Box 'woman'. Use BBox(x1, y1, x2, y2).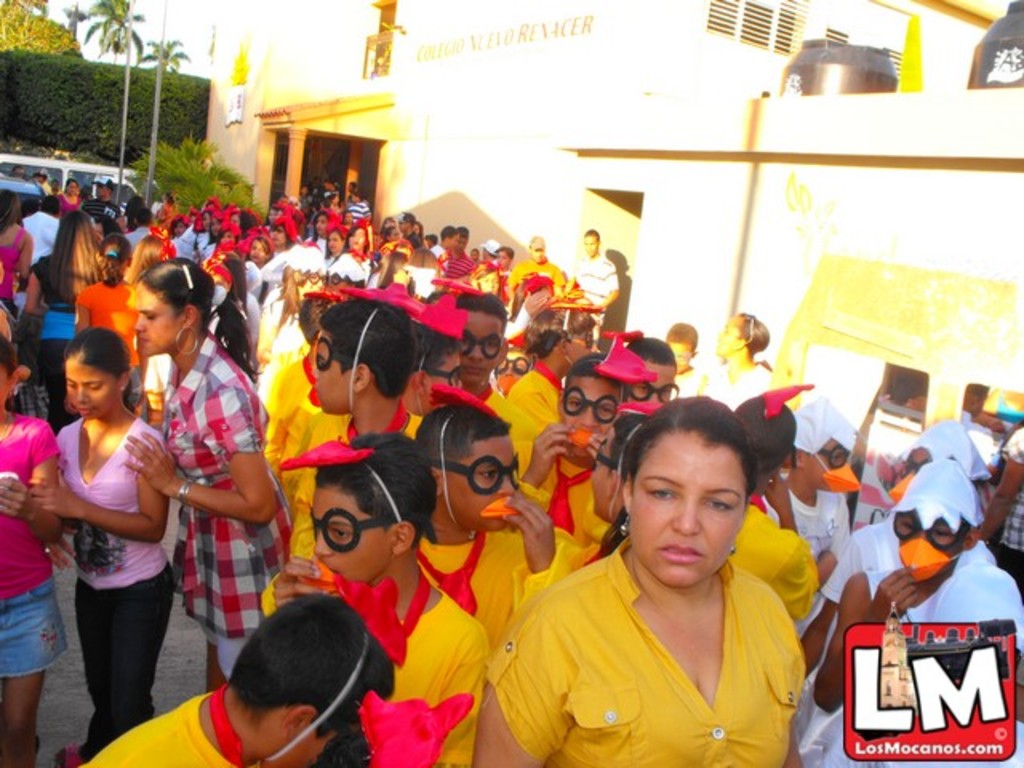
BBox(27, 206, 104, 347).
